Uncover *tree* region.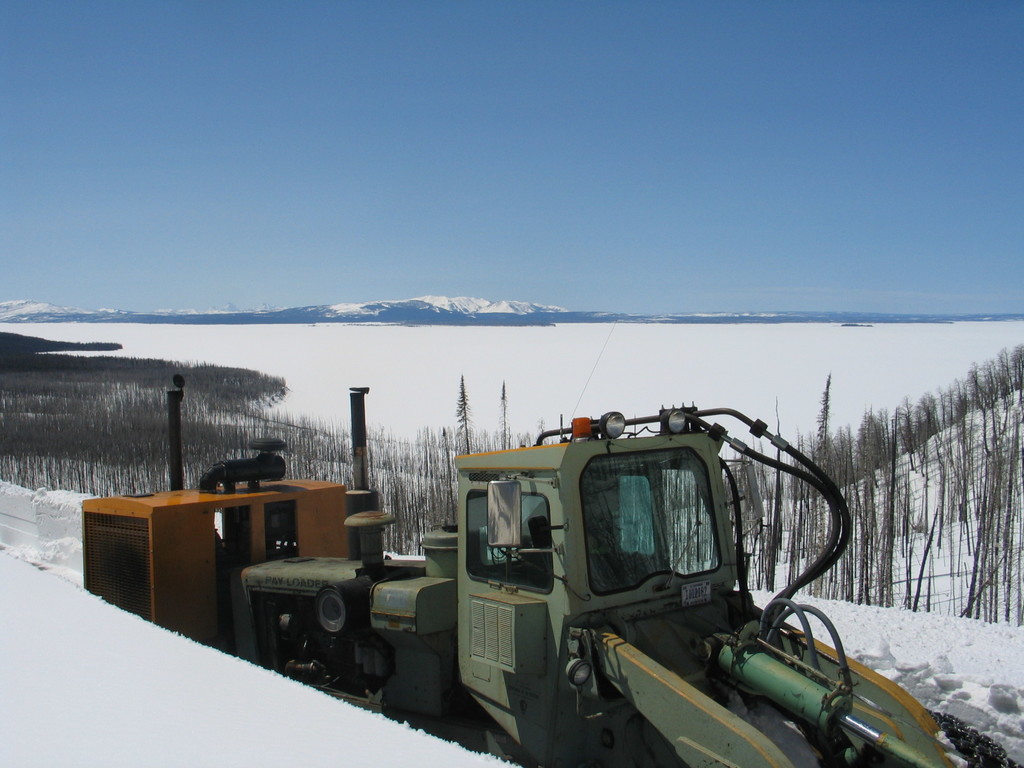
Uncovered: bbox=(453, 374, 475, 451).
